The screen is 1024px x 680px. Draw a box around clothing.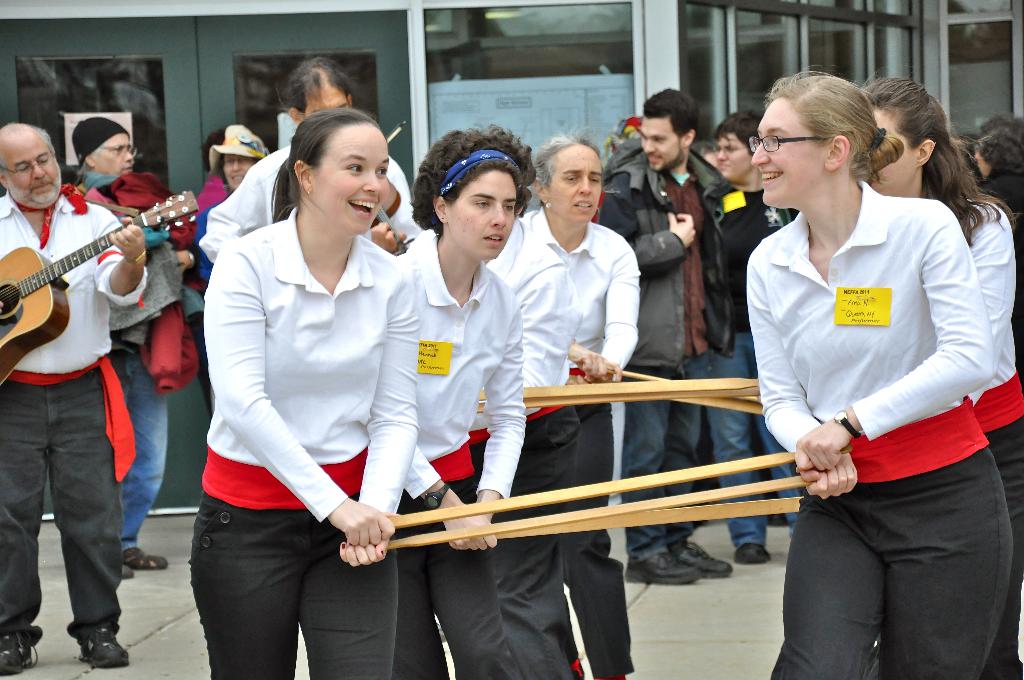
locate(188, 209, 420, 679).
